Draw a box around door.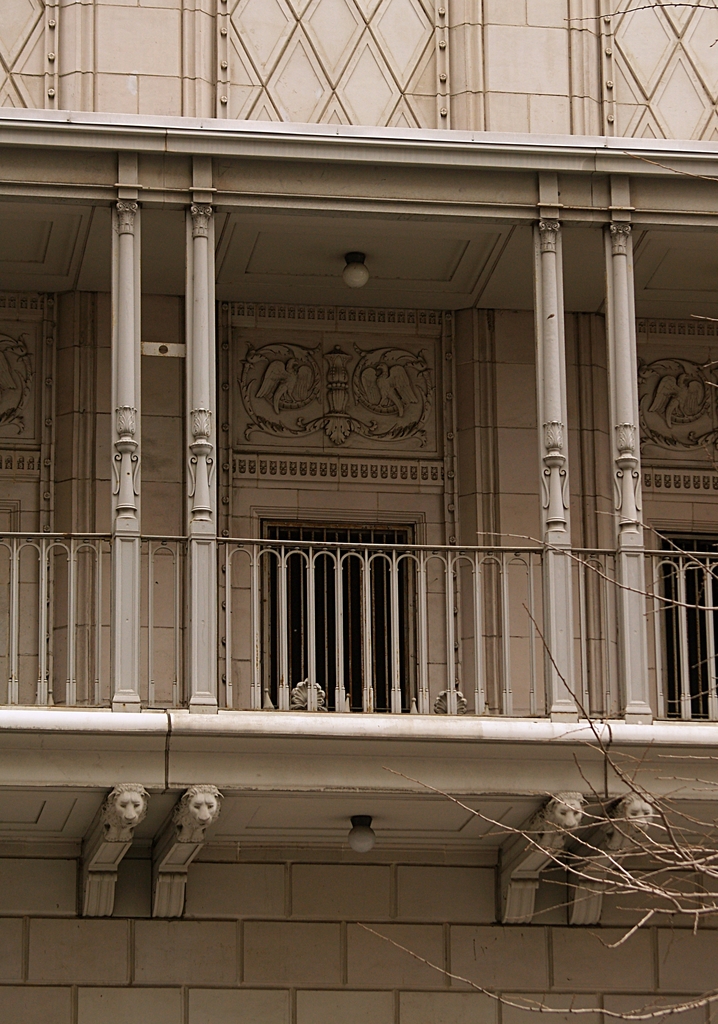
region(149, 179, 614, 867).
